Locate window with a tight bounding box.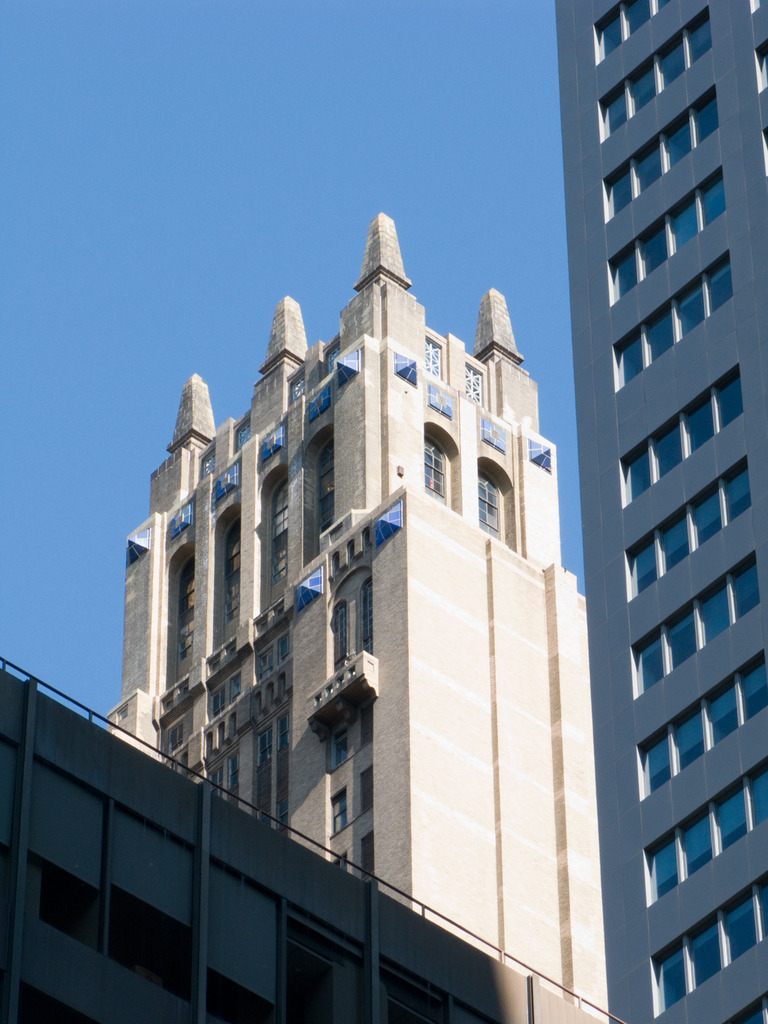
detection(232, 668, 241, 699).
